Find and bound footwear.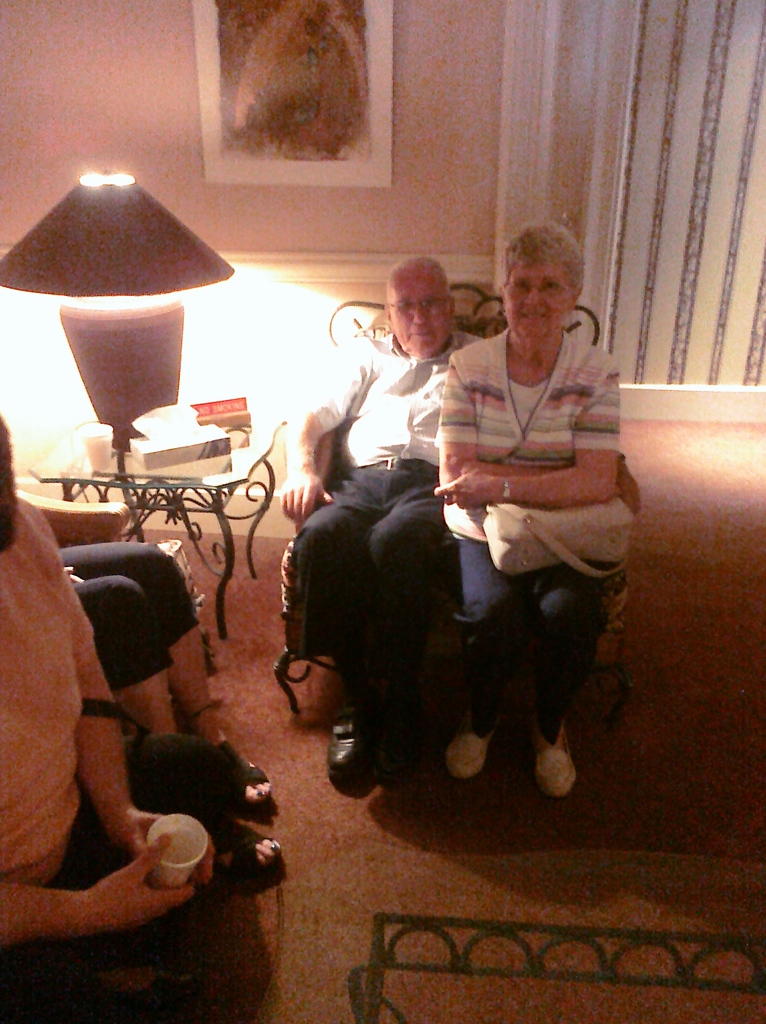
Bound: <region>209, 814, 272, 887</region>.
